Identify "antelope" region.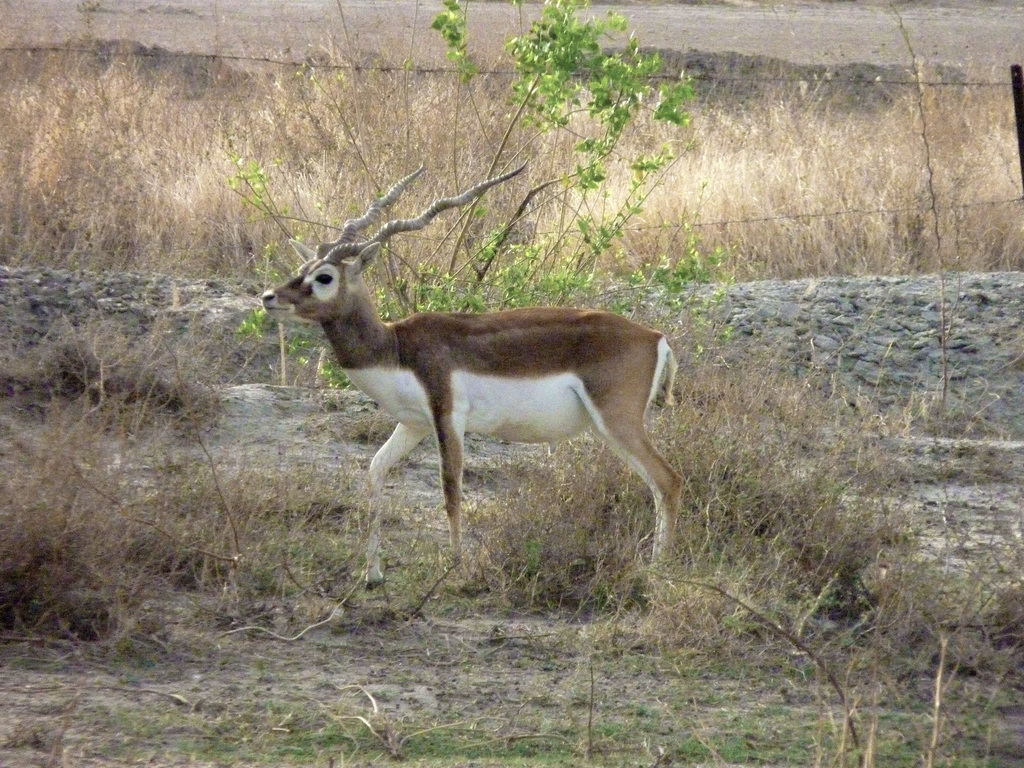
Region: box(259, 159, 685, 601).
